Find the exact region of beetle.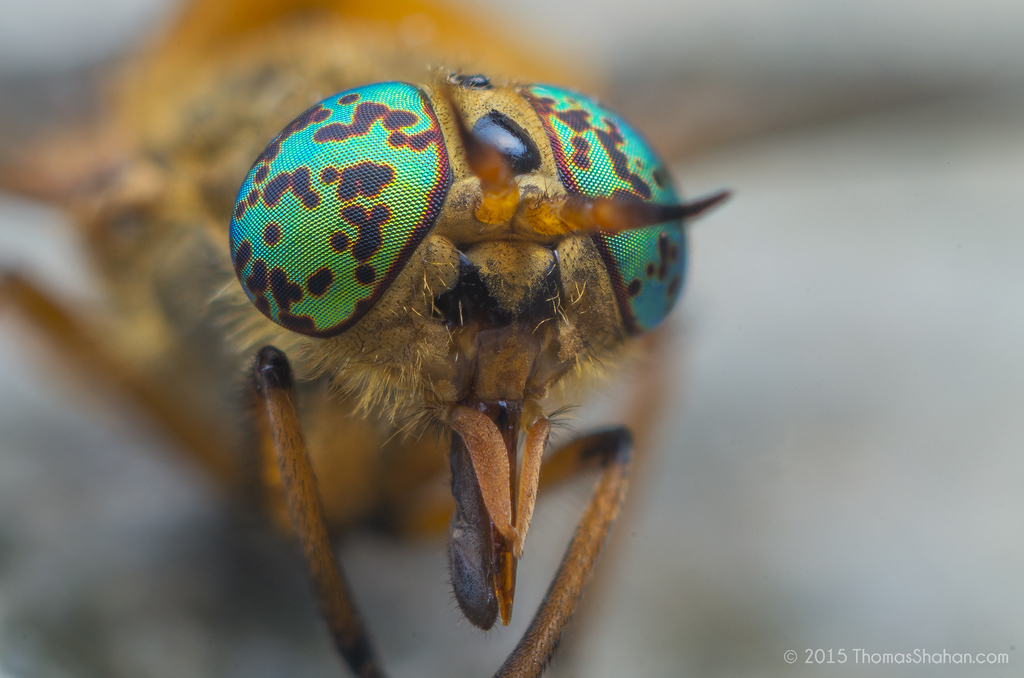
Exact region: {"left": 182, "top": 95, "right": 714, "bottom": 668}.
